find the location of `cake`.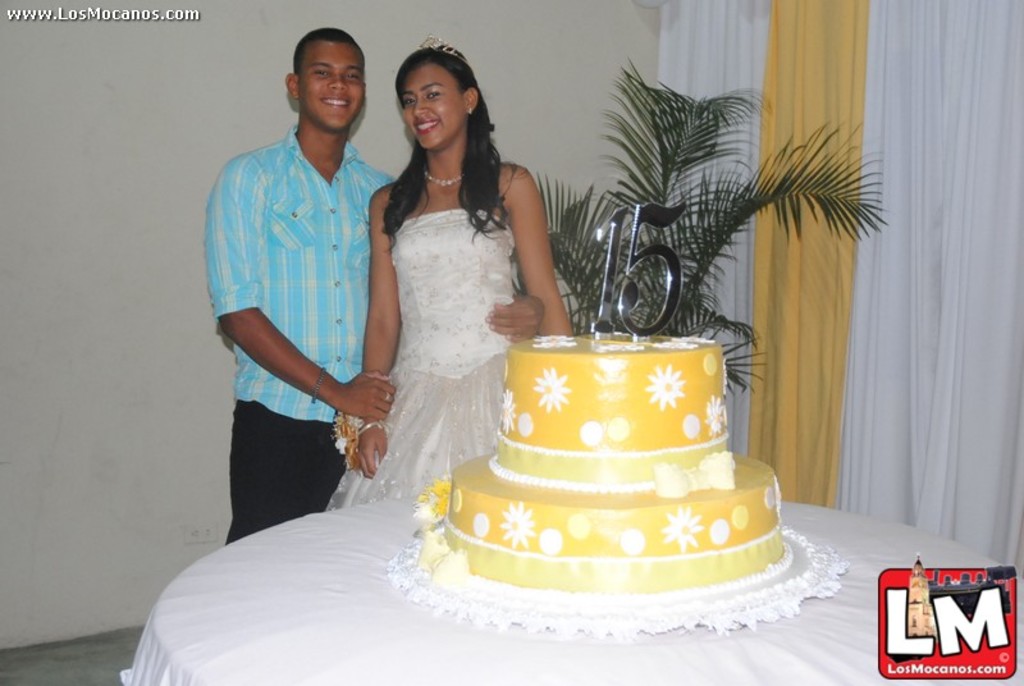
Location: box=[442, 334, 783, 607].
